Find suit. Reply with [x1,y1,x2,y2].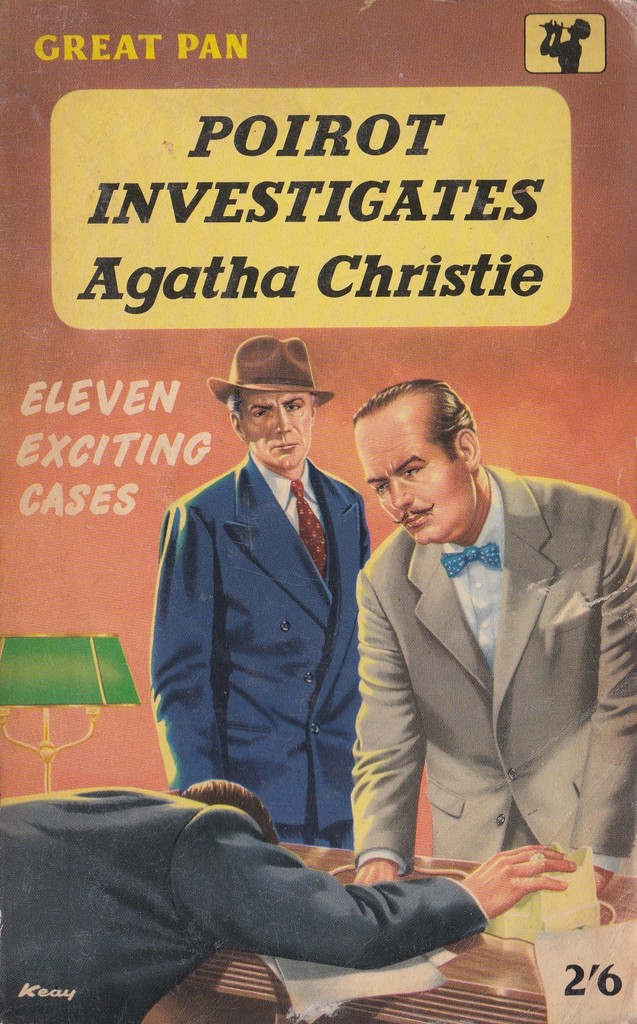
[338,451,615,925].
